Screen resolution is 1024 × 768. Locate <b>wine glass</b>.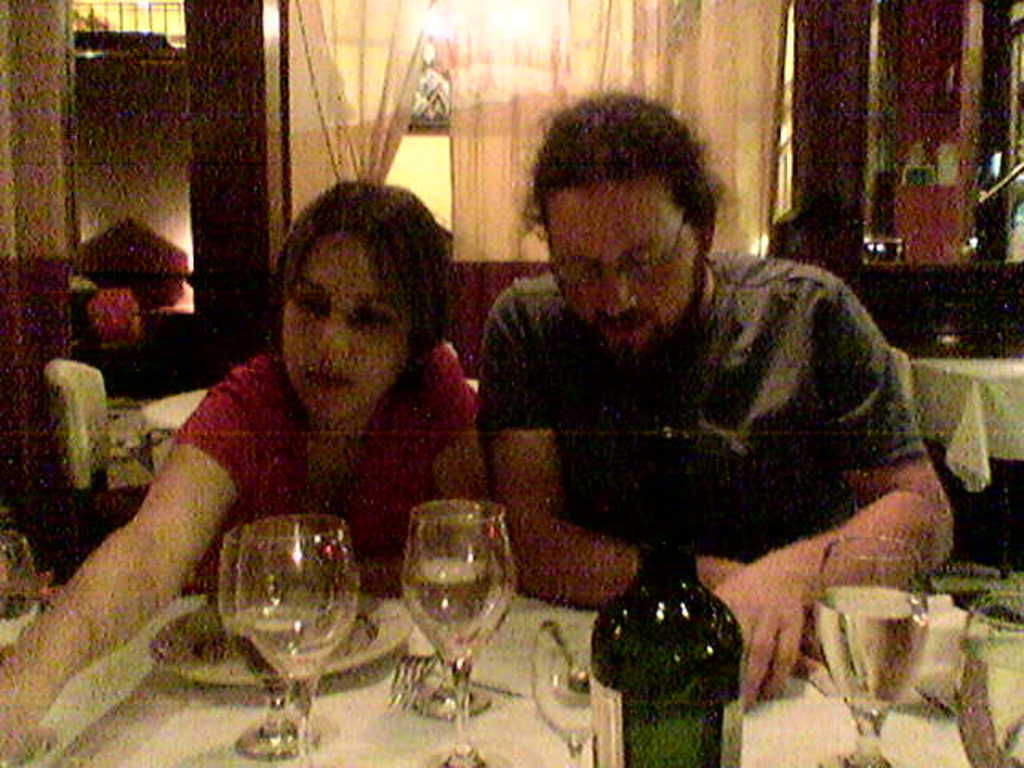
(950, 592, 1022, 766).
